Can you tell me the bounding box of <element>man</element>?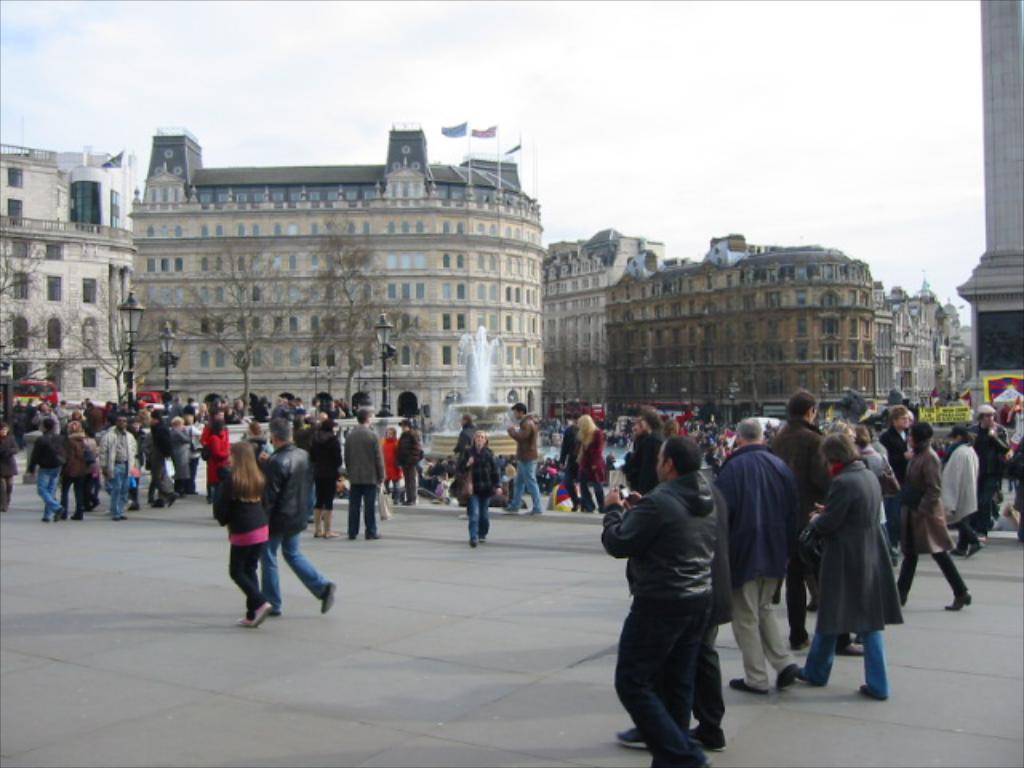
locate(968, 398, 1010, 534).
